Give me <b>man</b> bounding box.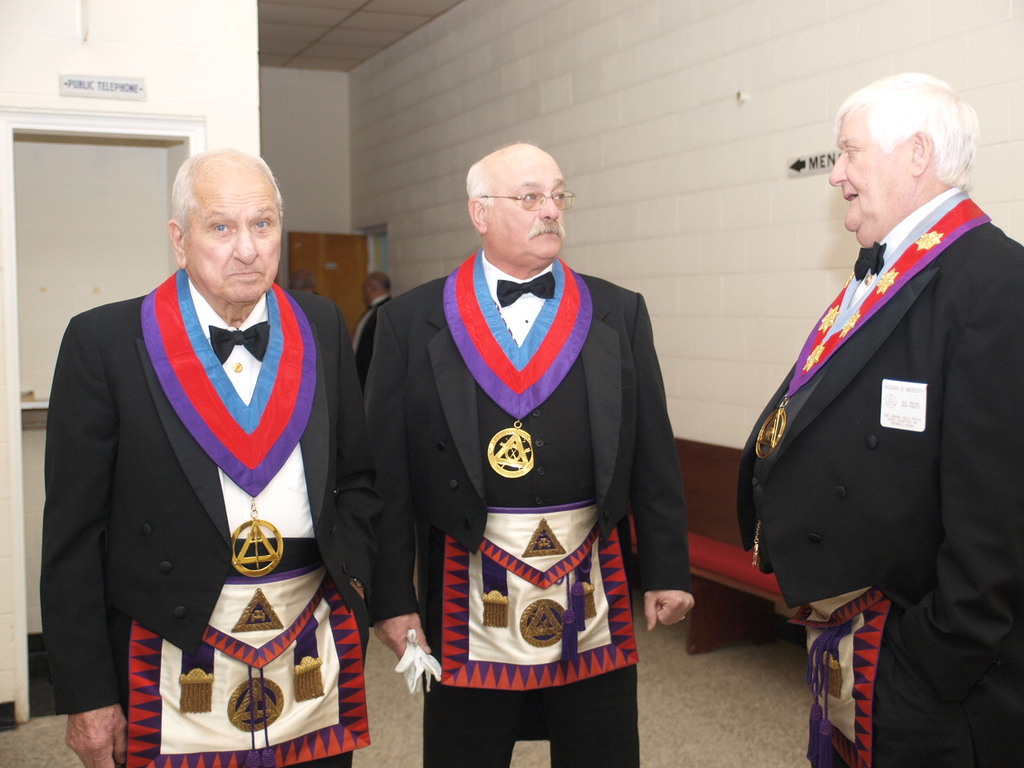
BBox(735, 72, 1023, 767).
